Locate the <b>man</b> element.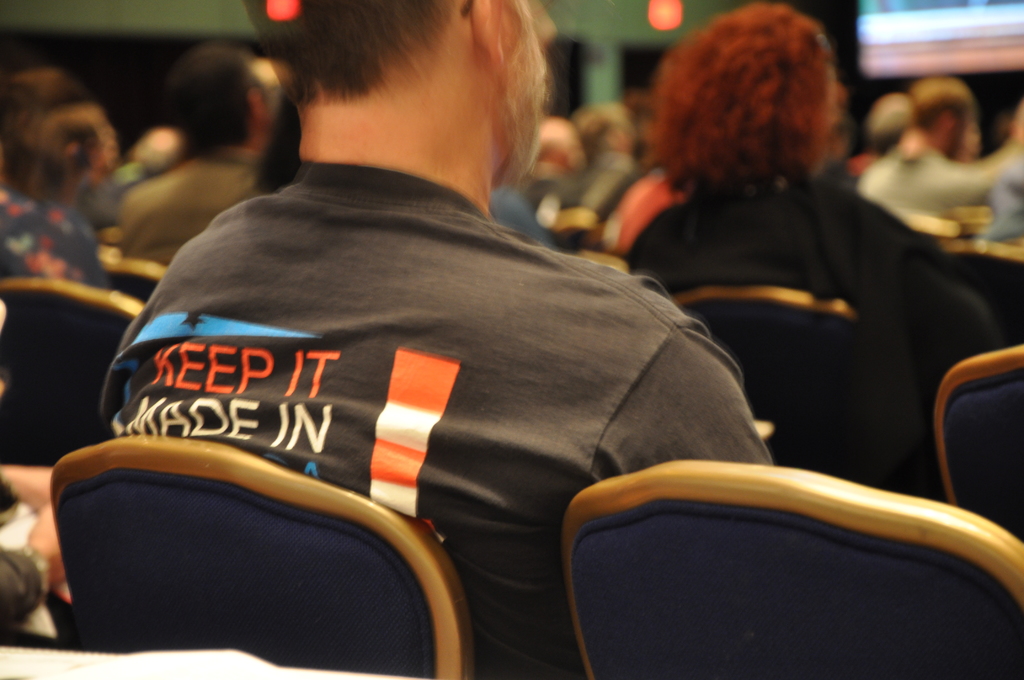
Element bbox: 552 109 634 211.
